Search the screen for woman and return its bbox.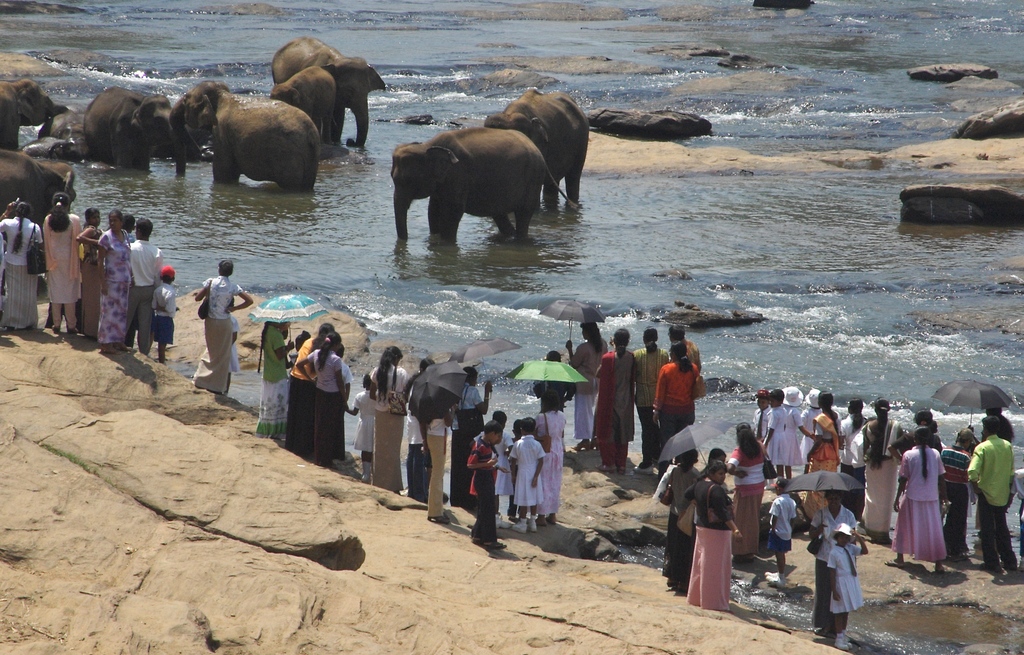
Found: x1=967, y1=408, x2=1016, y2=539.
